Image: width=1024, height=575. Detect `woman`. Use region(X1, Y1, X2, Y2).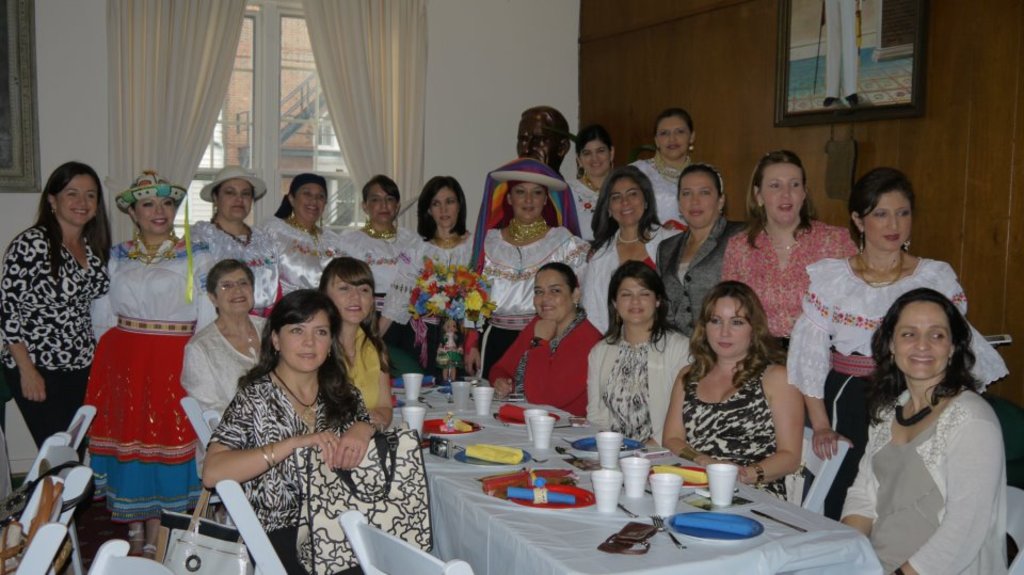
region(178, 263, 266, 438).
